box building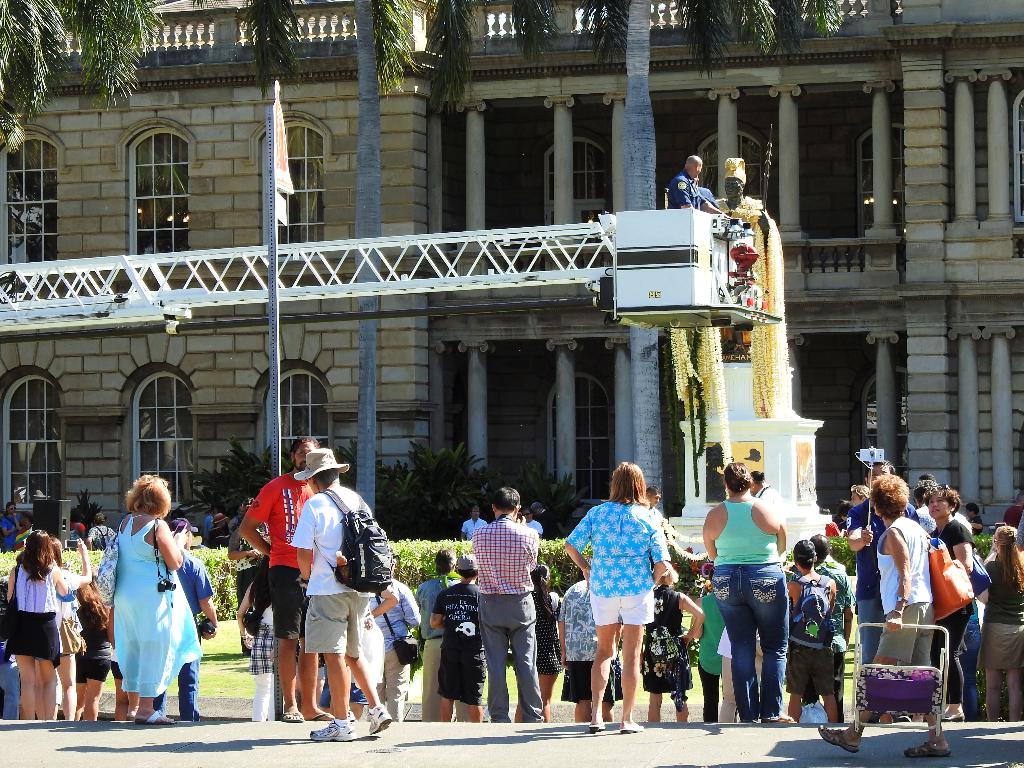
0, 0, 1023, 639
